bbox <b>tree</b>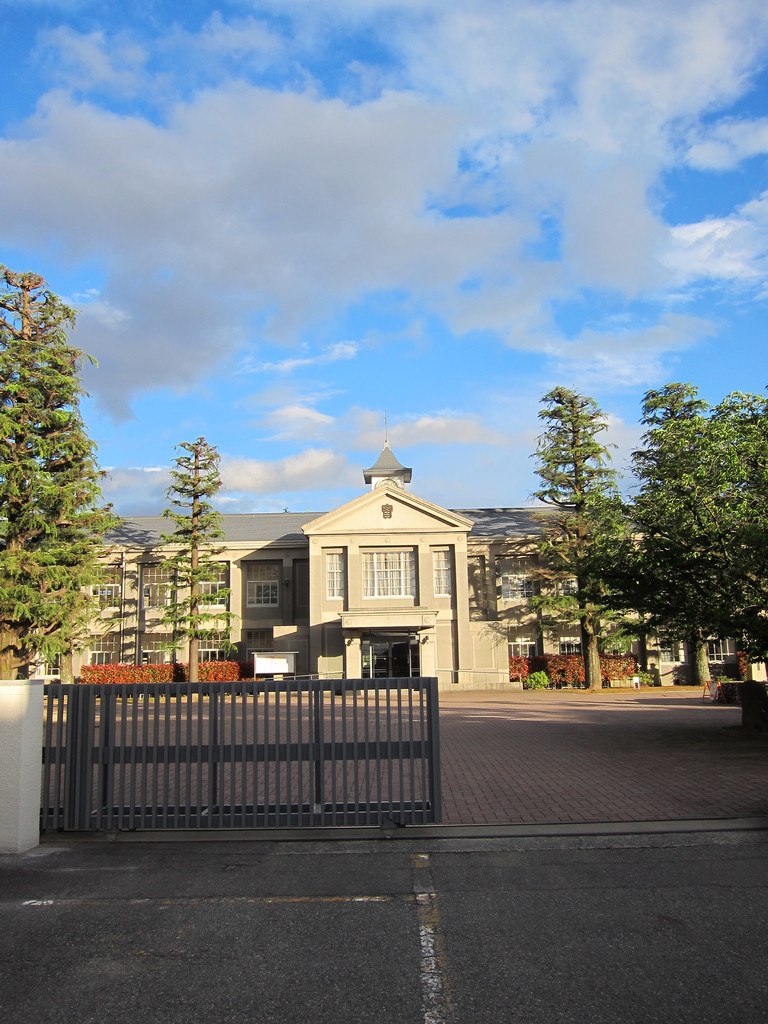
bbox=[584, 380, 767, 711]
